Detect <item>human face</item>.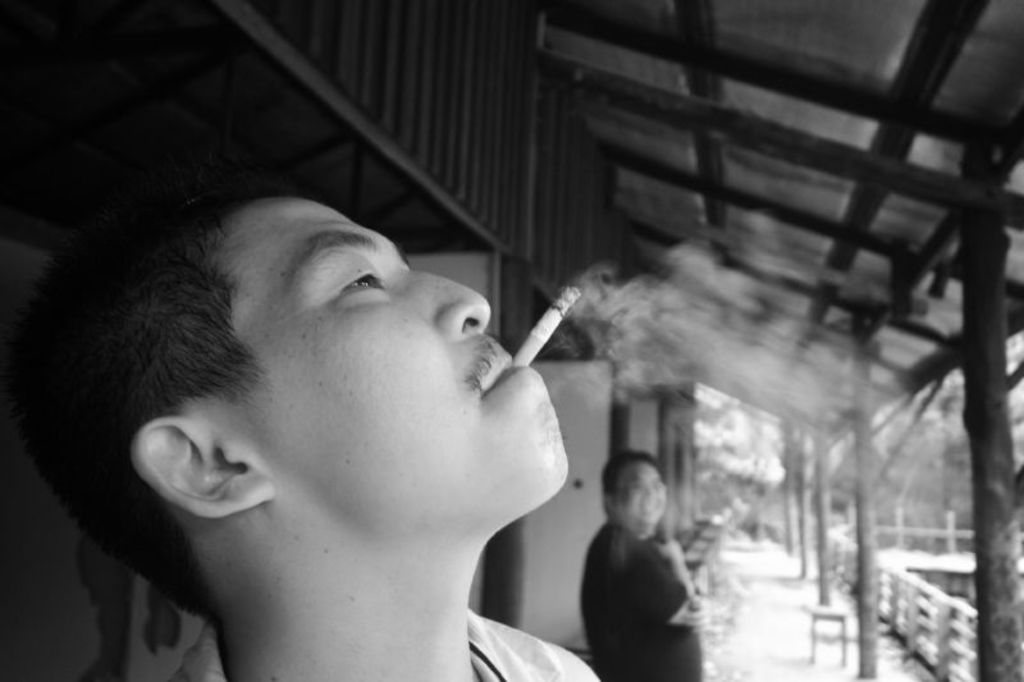
Detected at [x1=618, y1=467, x2=667, y2=523].
